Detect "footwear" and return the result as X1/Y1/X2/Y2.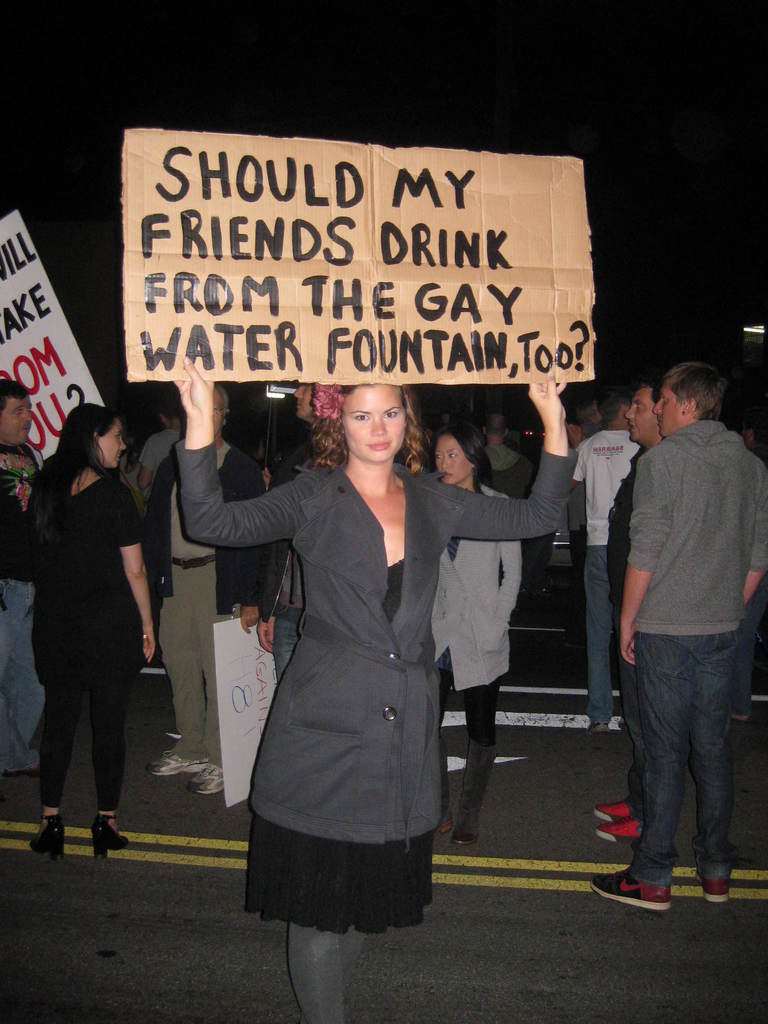
595/798/646/819.
